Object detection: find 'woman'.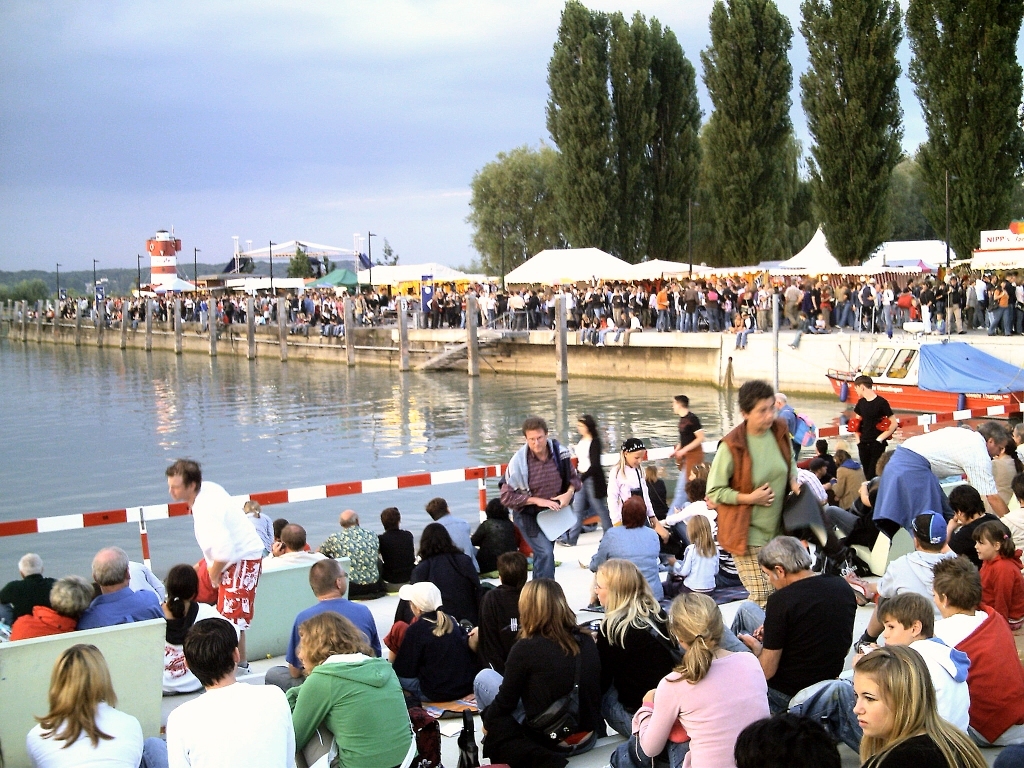
bbox=(25, 643, 143, 767).
